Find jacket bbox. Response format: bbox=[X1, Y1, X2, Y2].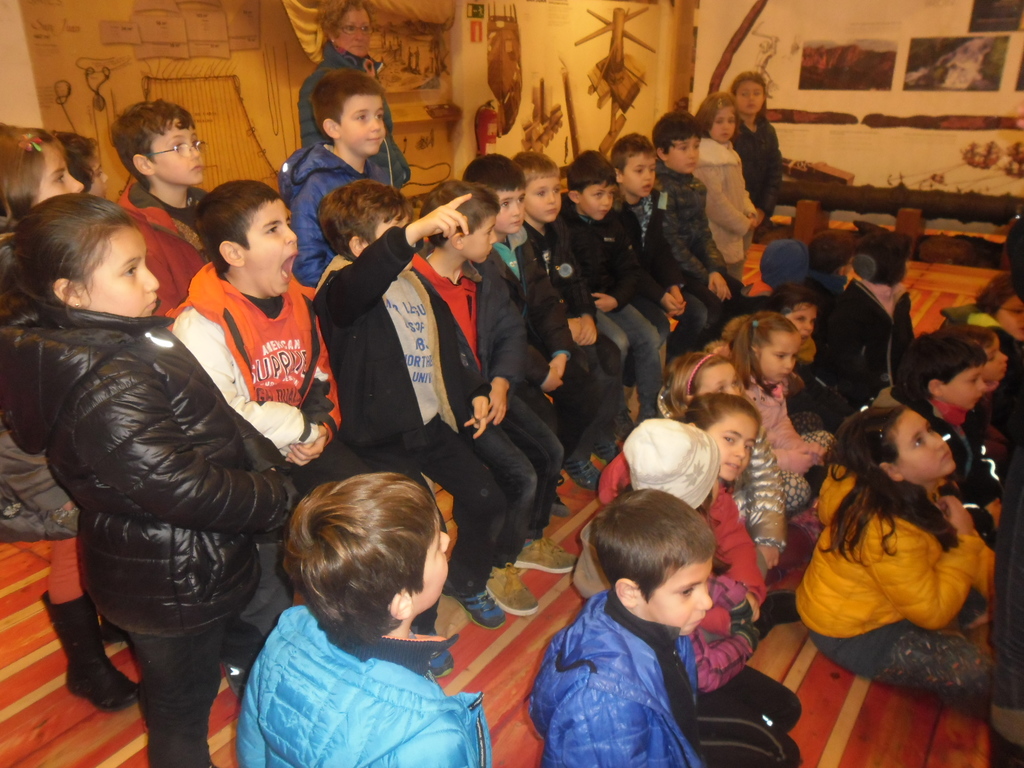
bbox=[710, 336, 836, 479].
